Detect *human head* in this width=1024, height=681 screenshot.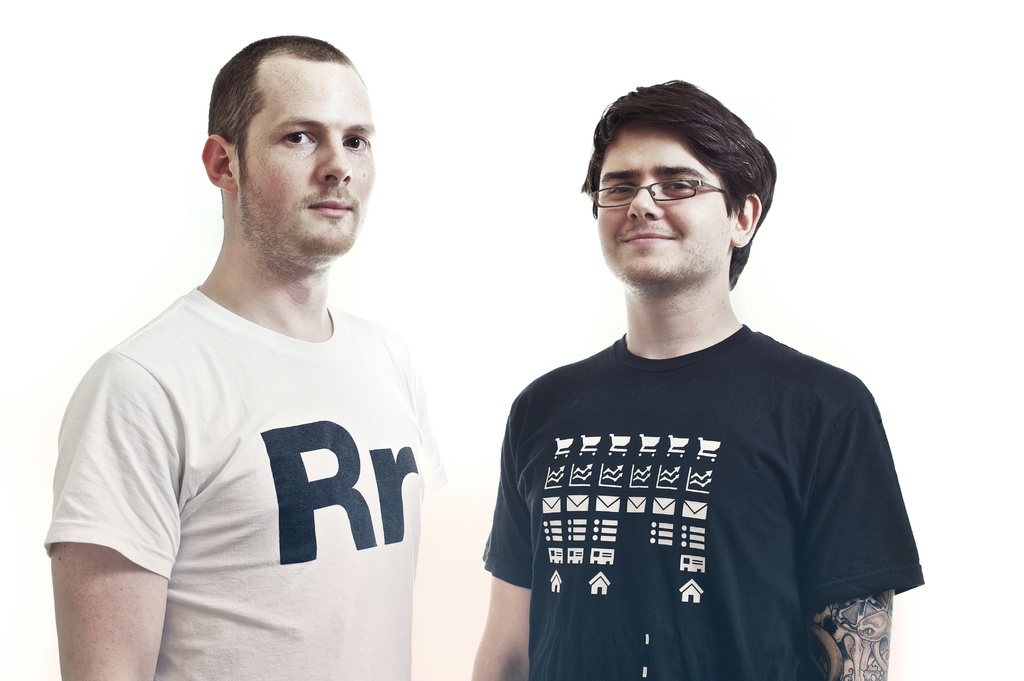
Detection: crop(574, 76, 776, 303).
